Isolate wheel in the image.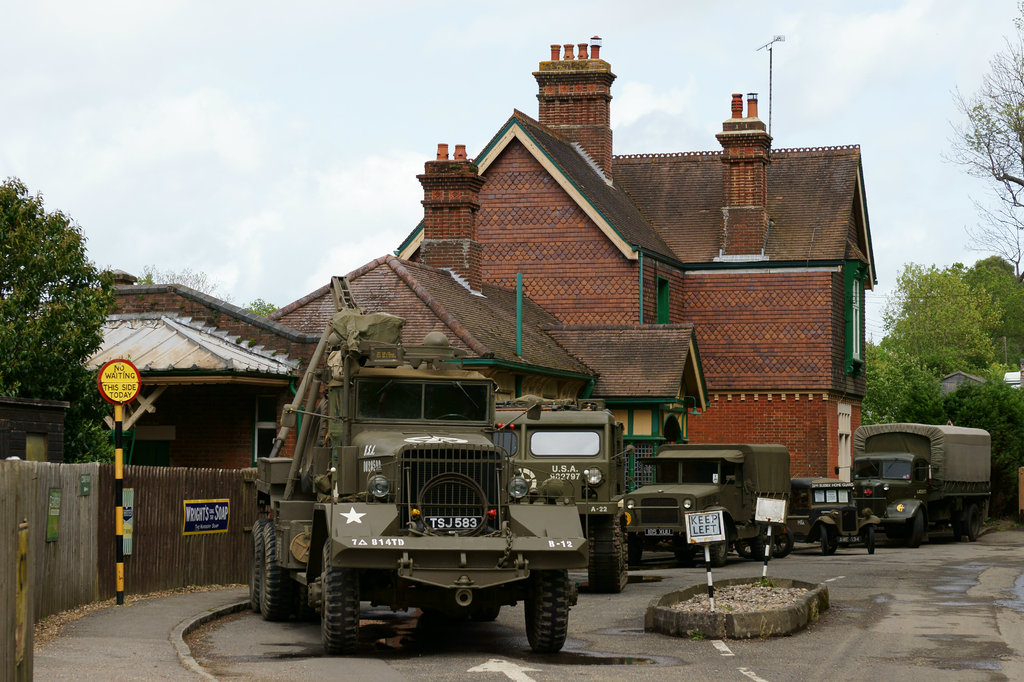
Isolated region: {"x1": 952, "y1": 520, "x2": 961, "y2": 541}.
